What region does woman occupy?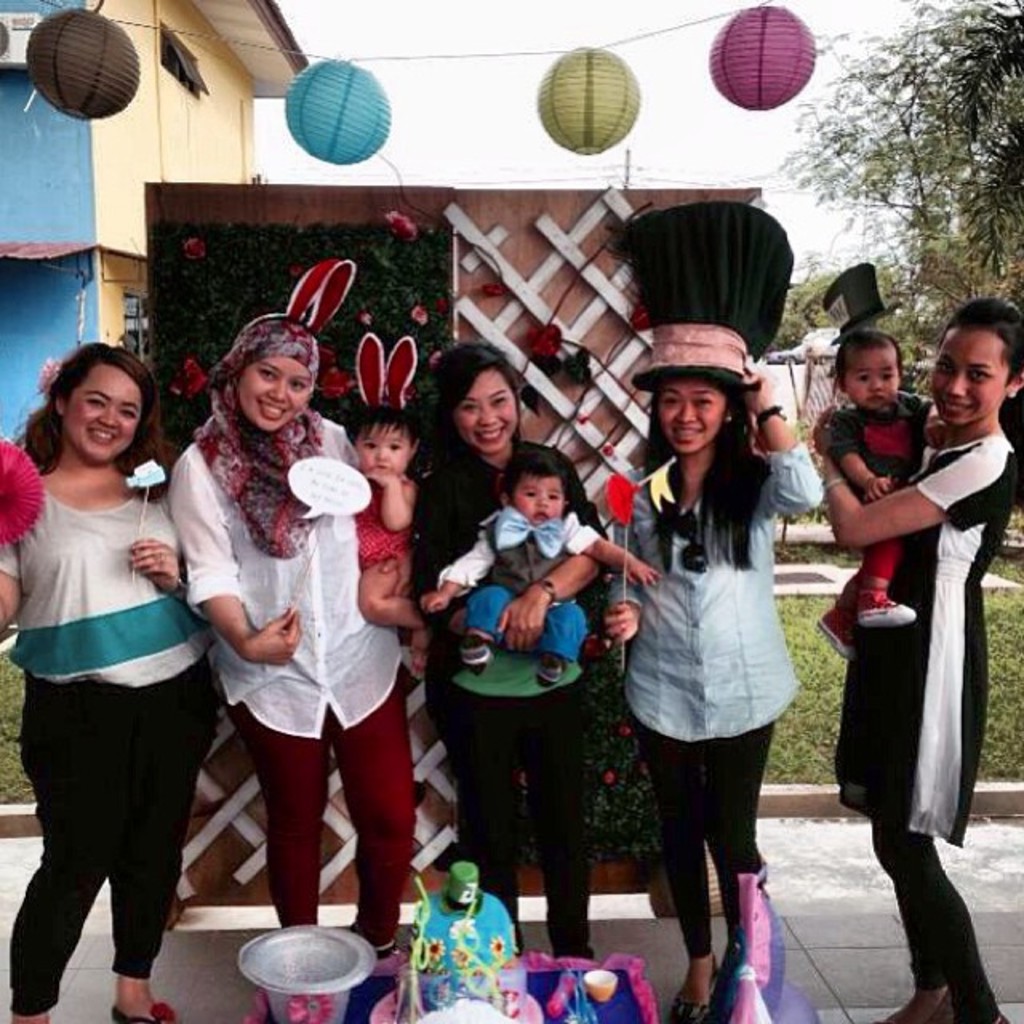
region(816, 301, 1022, 1022).
